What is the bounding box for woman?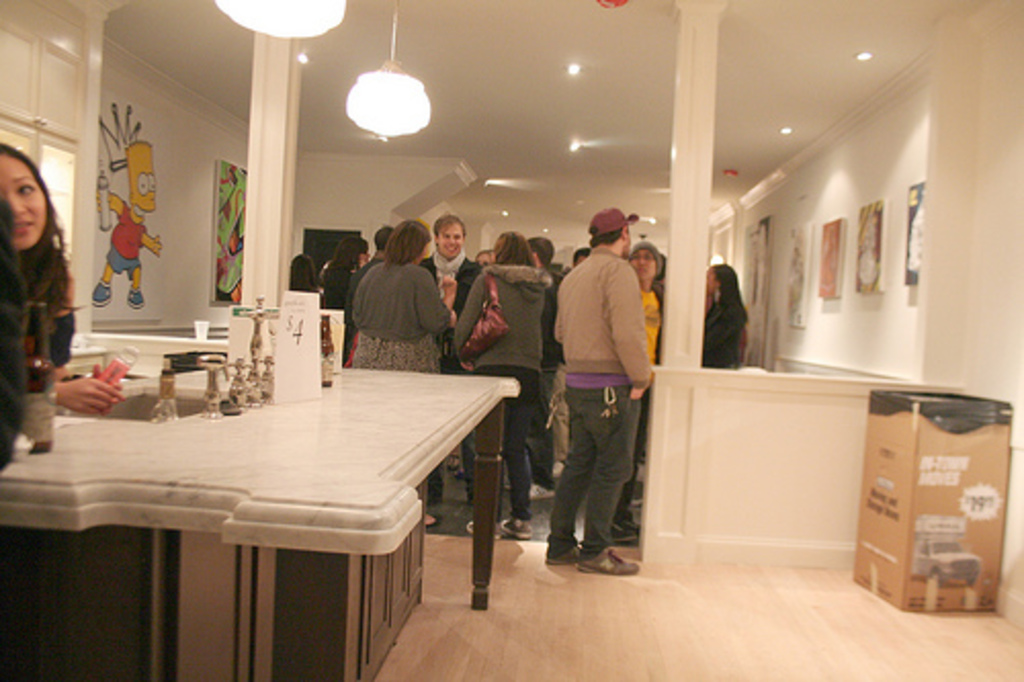
region(0, 147, 80, 436).
